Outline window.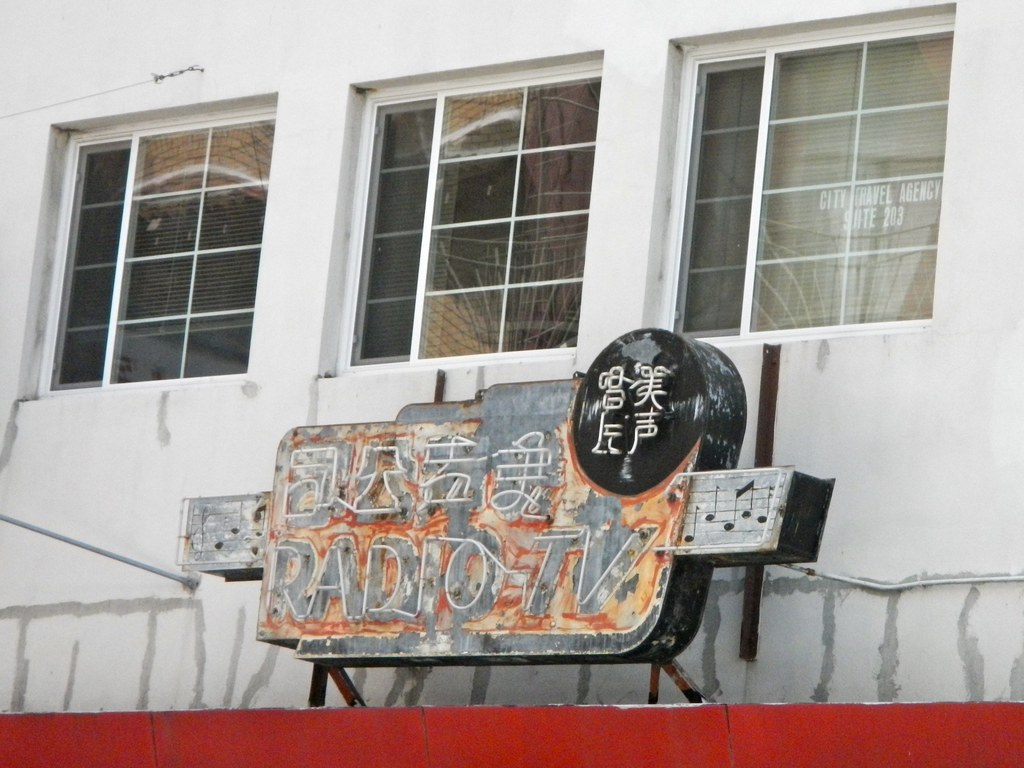
Outline: 666:6:952:338.
